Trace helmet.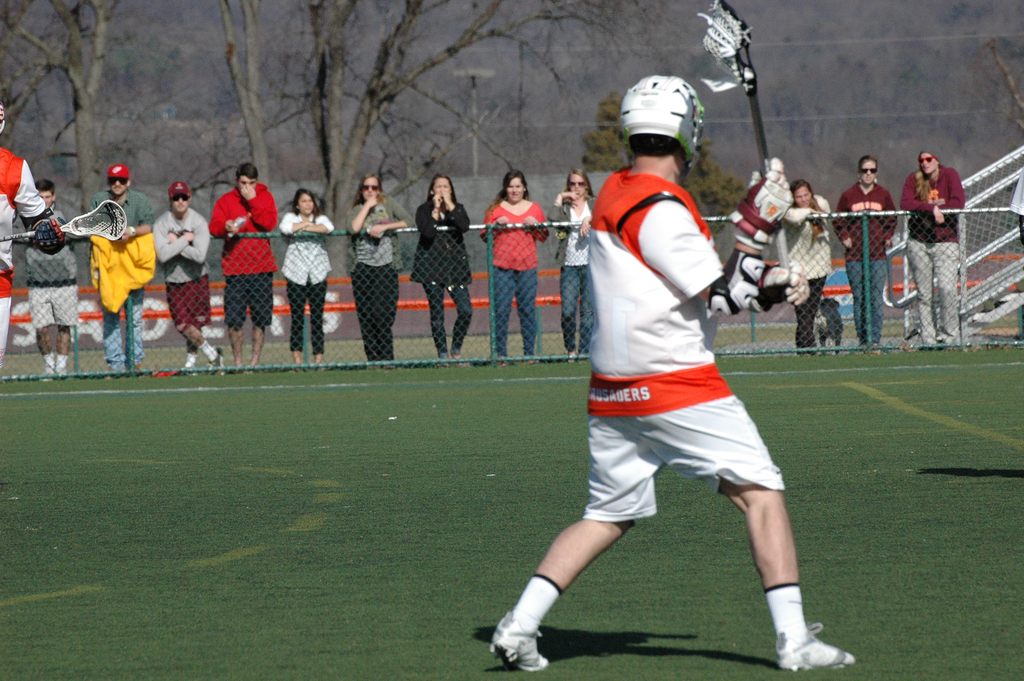
Traced to select_region(629, 76, 704, 171).
